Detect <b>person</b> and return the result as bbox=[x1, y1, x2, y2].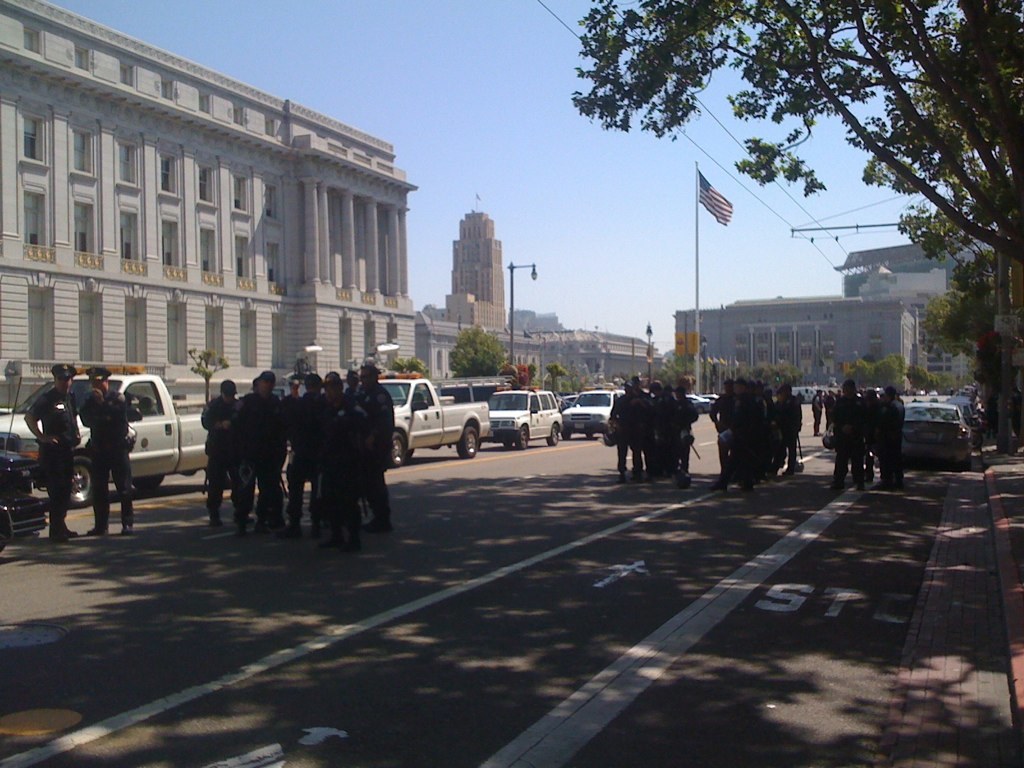
bbox=[84, 364, 134, 535].
